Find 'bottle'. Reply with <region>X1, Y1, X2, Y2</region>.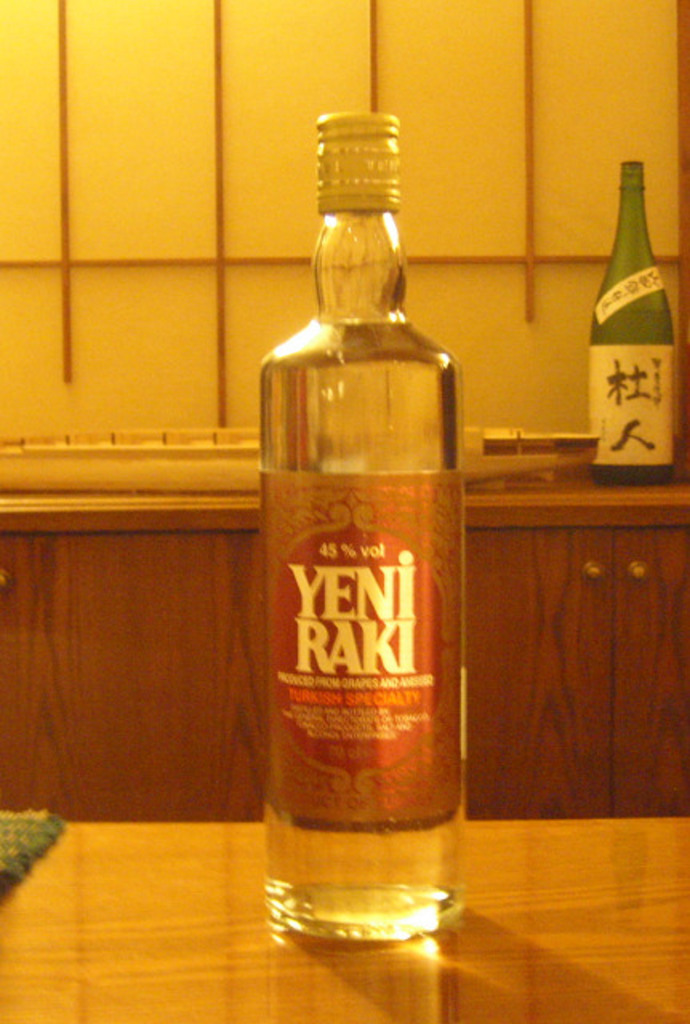
<region>256, 107, 466, 946</region>.
